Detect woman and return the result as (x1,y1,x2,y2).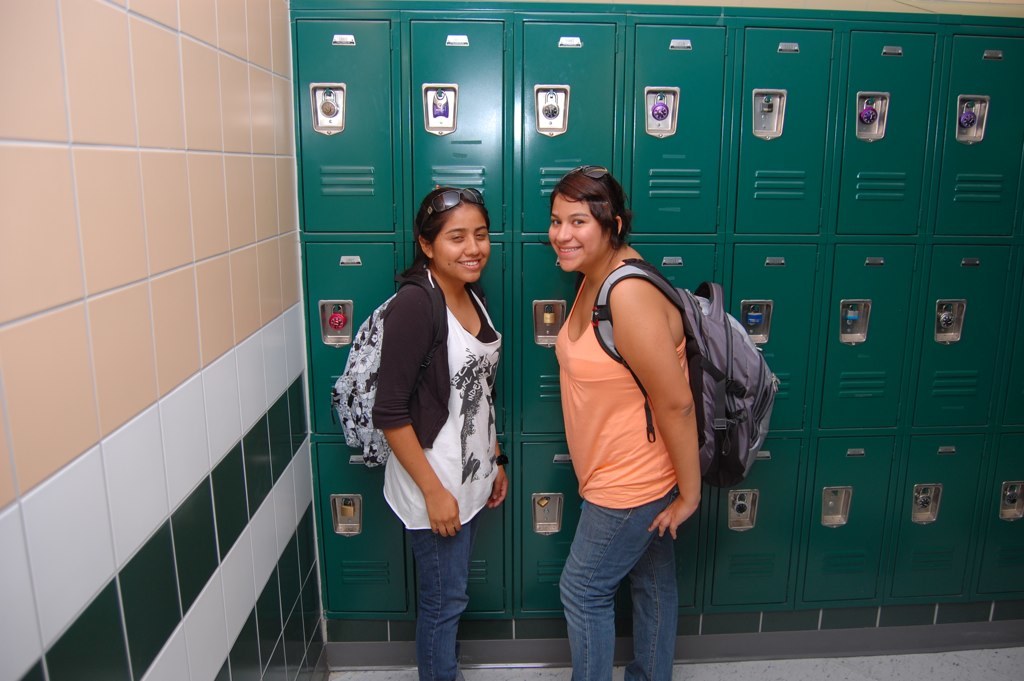
(541,162,705,680).
